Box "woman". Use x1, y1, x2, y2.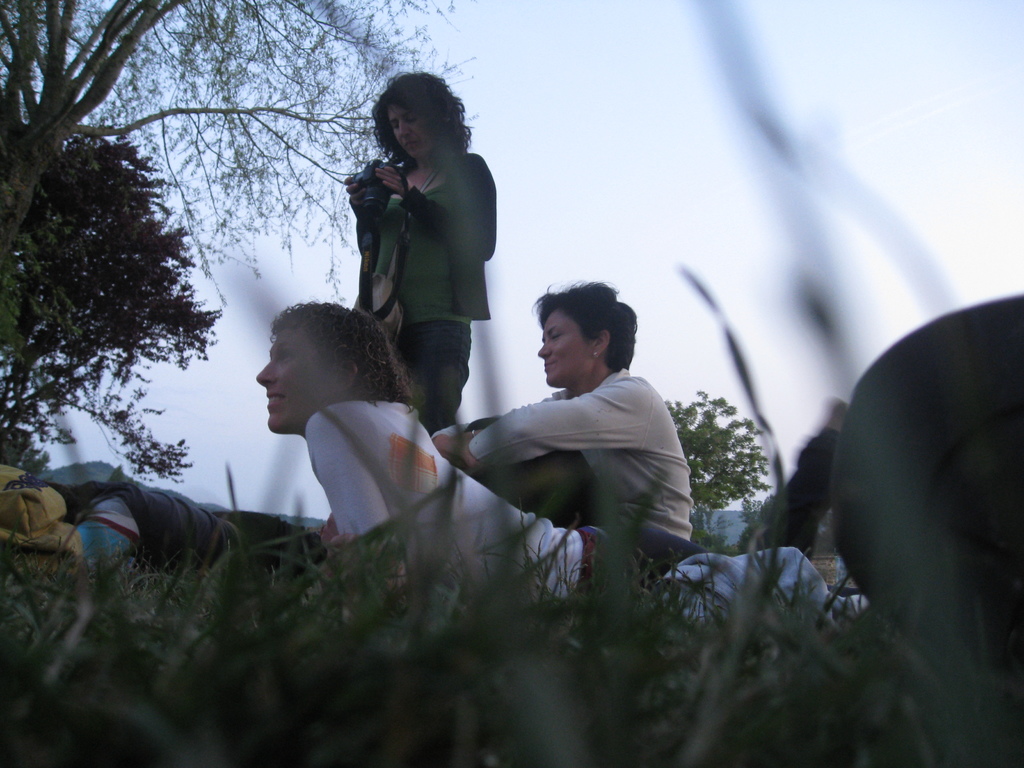
433, 278, 694, 542.
